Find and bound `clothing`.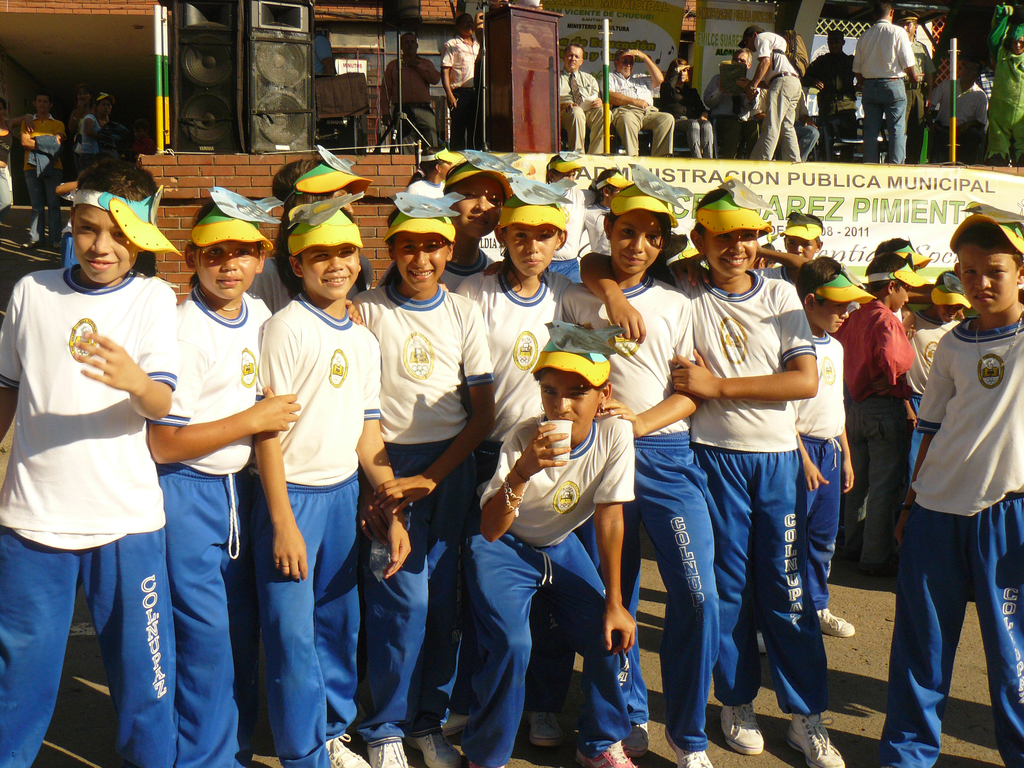
Bound: [x1=438, y1=35, x2=483, y2=155].
